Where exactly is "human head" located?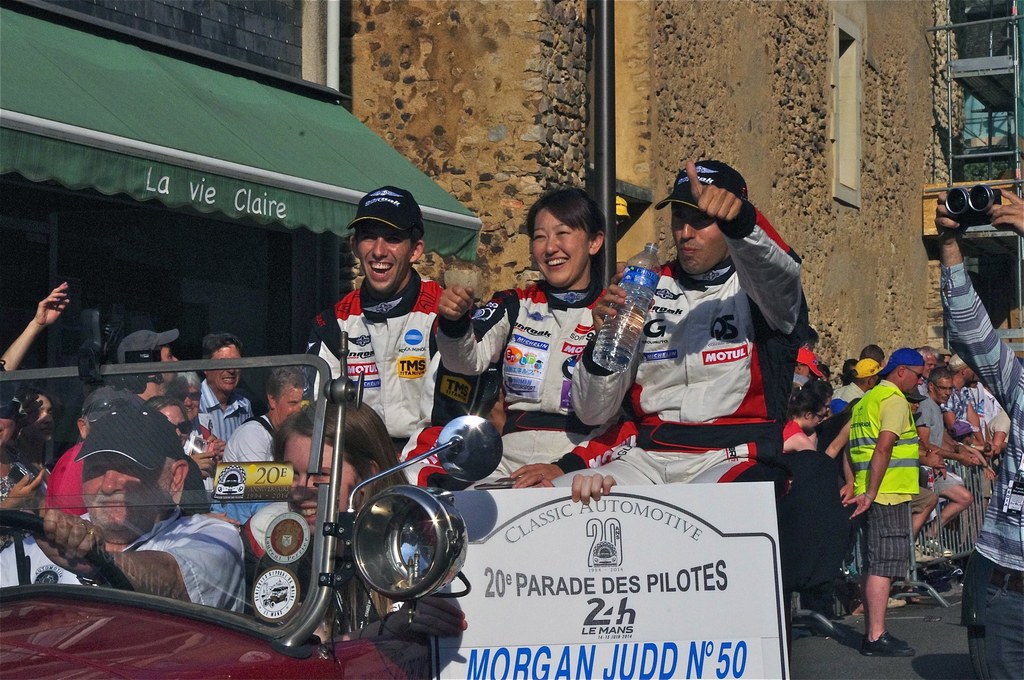
Its bounding box is locate(275, 401, 391, 535).
